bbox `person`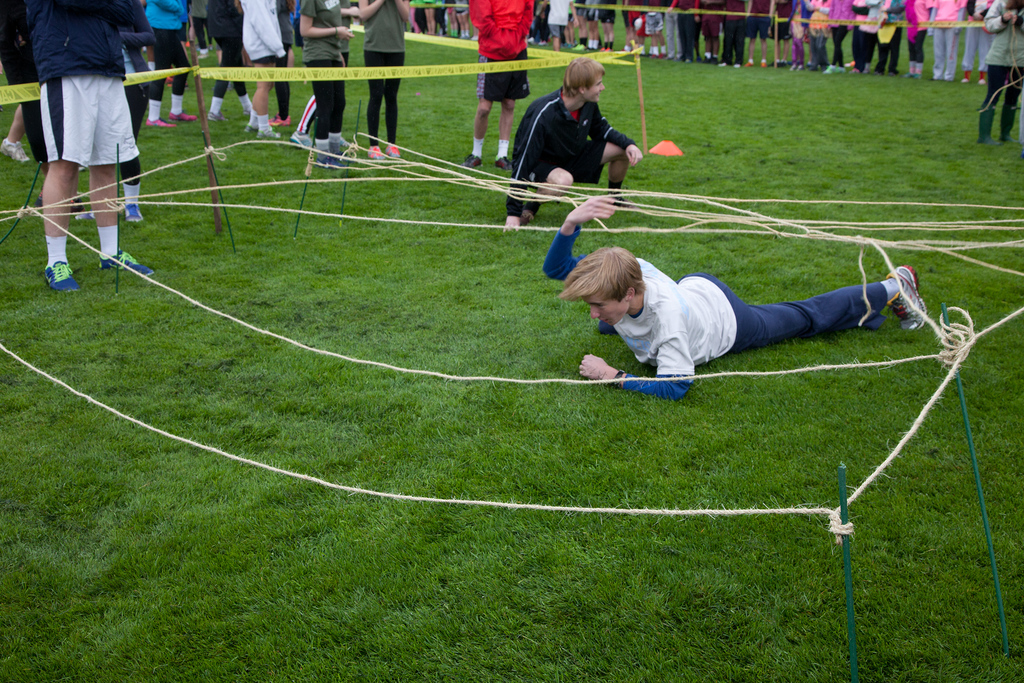
bbox(298, 0, 357, 169)
